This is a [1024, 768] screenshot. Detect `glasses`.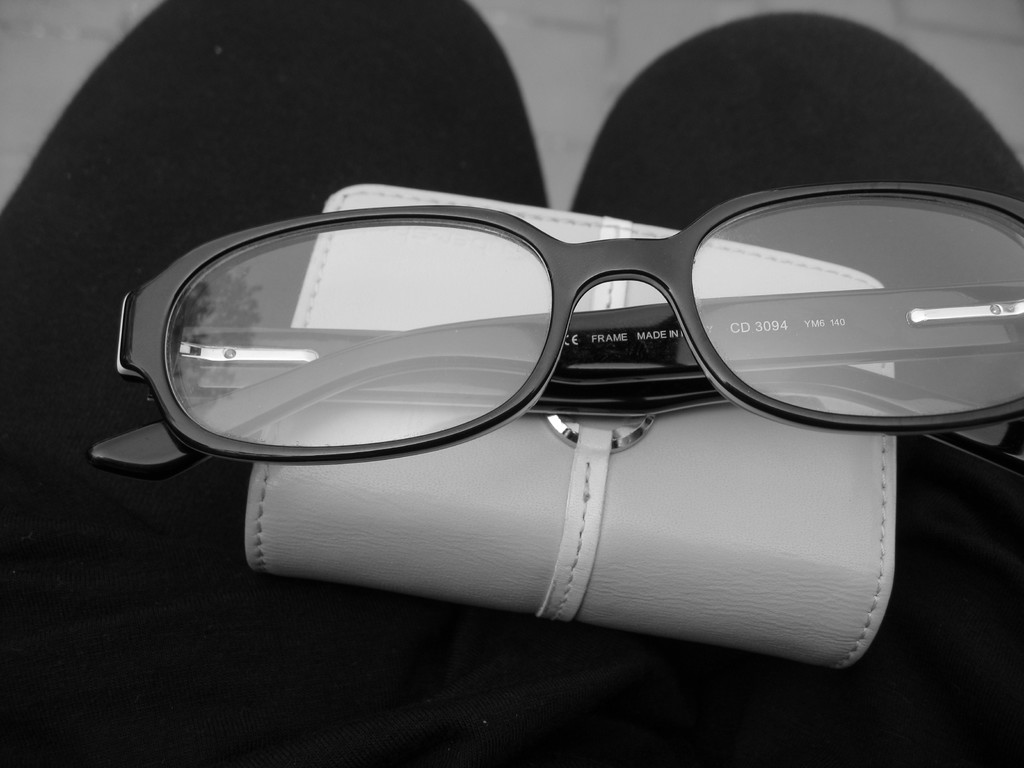
[96,179,1023,471].
